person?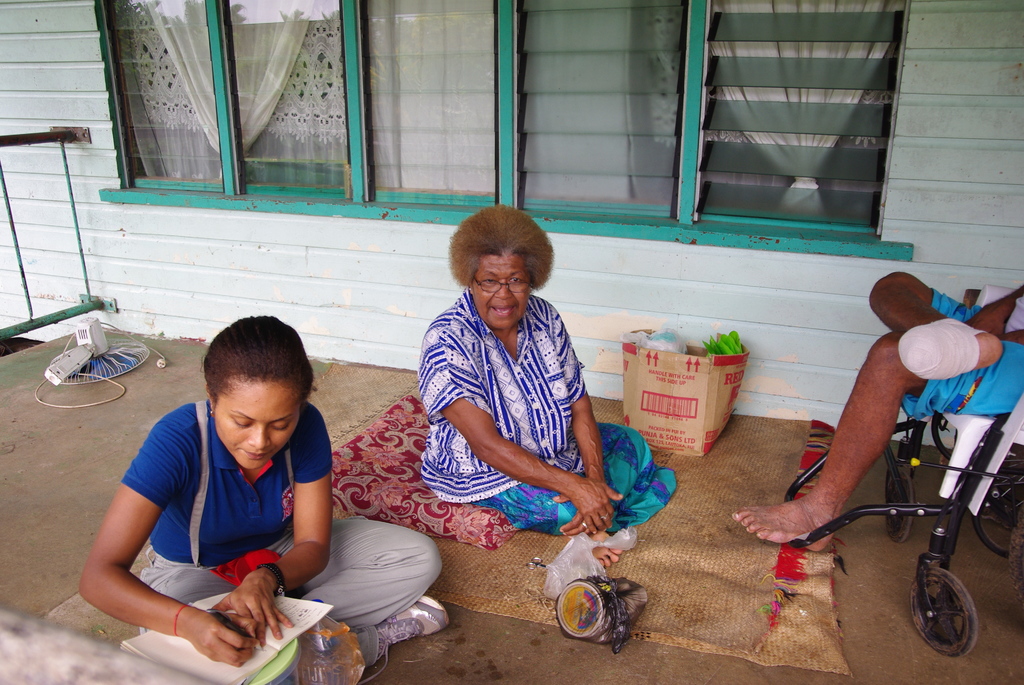
bbox=[125, 310, 390, 649]
